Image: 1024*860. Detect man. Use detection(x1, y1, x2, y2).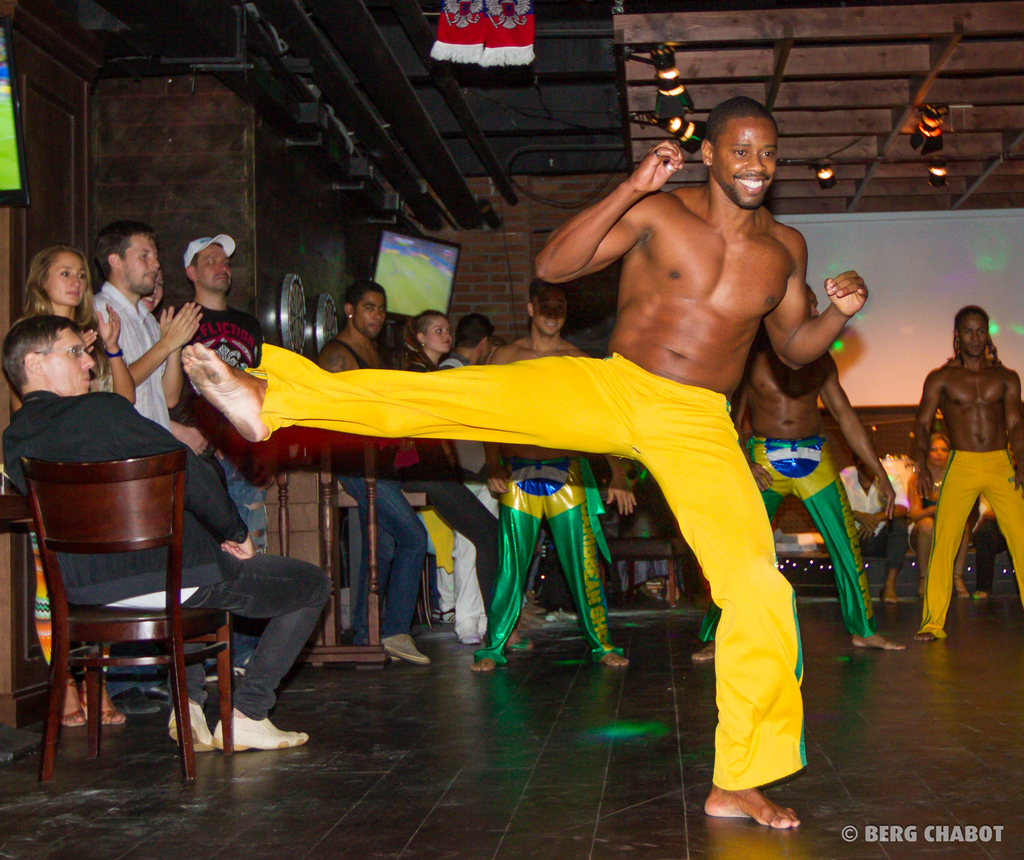
detection(438, 310, 498, 646).
